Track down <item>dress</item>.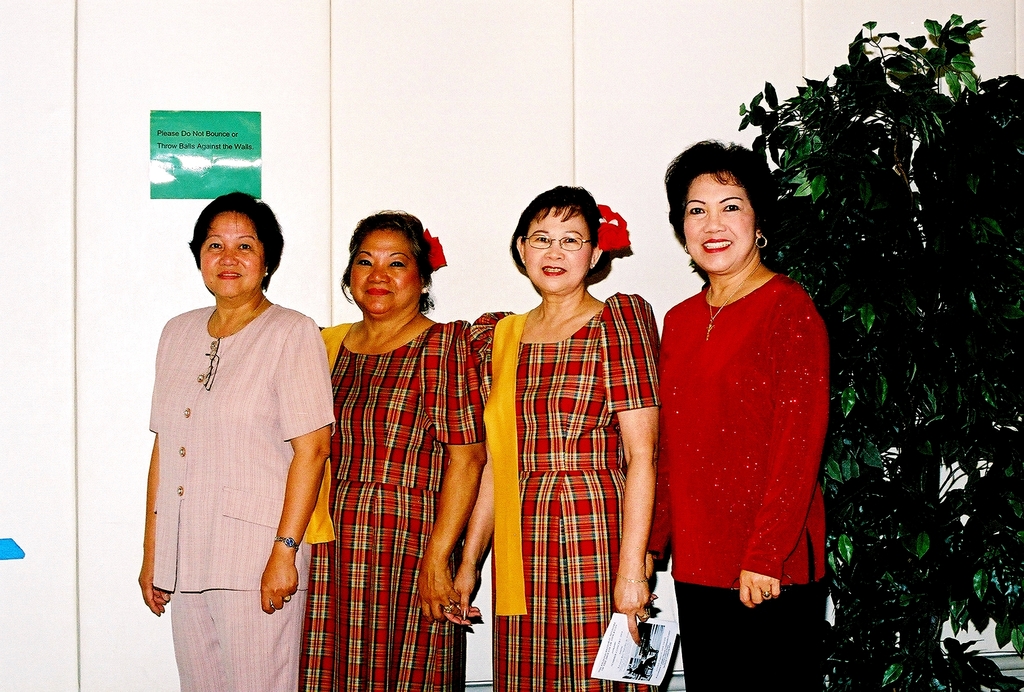
Tracked to (x1=493, y1=290, x2=665, y2=691).
